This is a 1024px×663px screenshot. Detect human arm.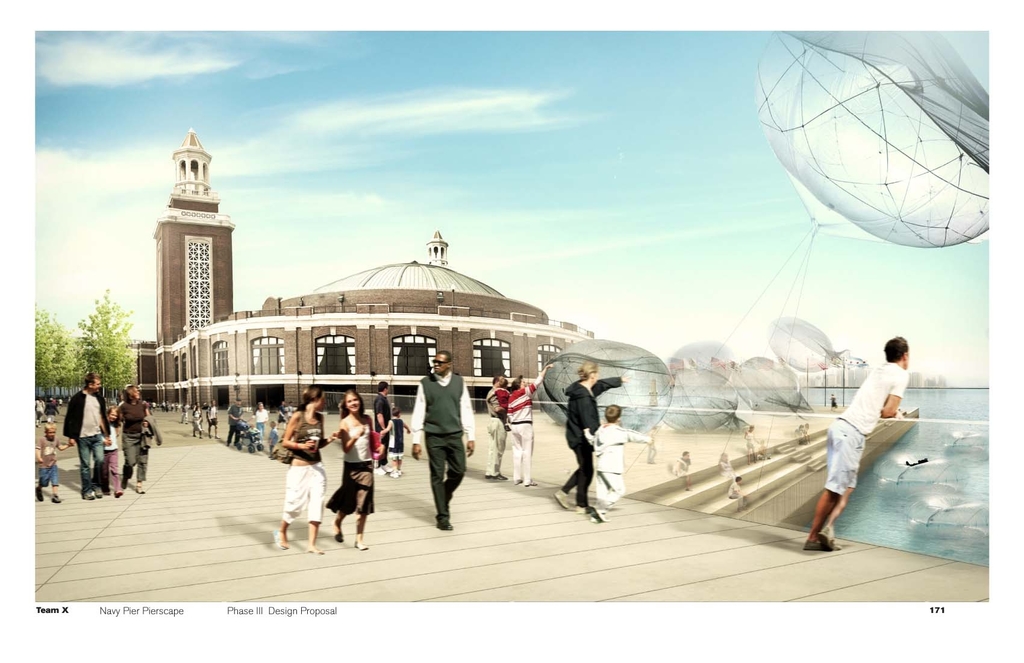
Rect(70, 413, 74, 454).
